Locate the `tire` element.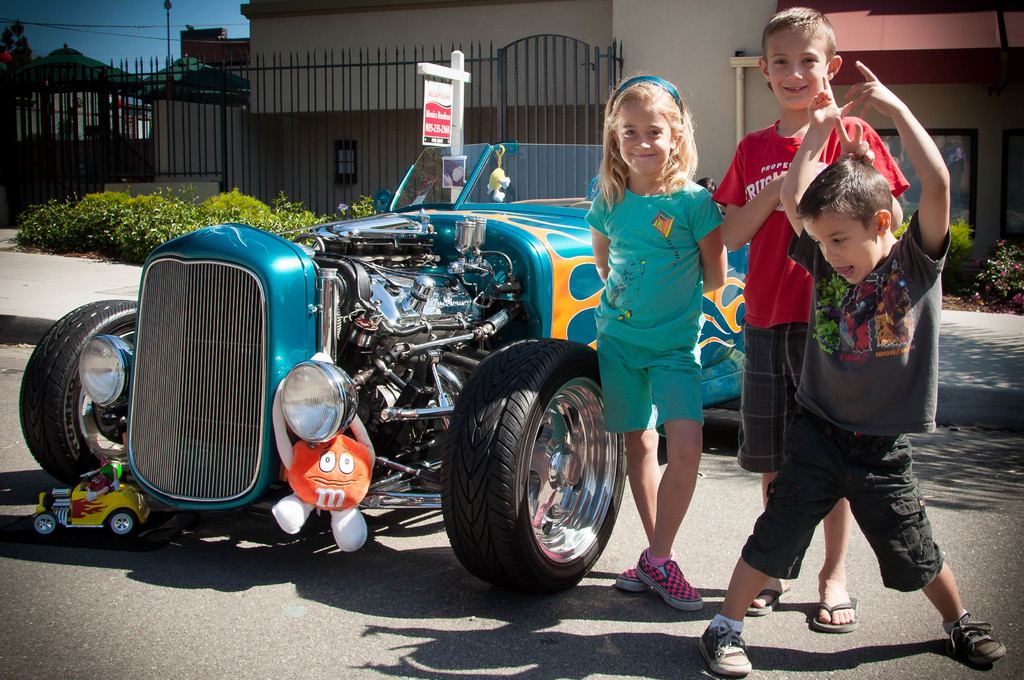
Element bbox: {"x1": 20, "y1": 301, "x2": 143, "y2": 482}.
